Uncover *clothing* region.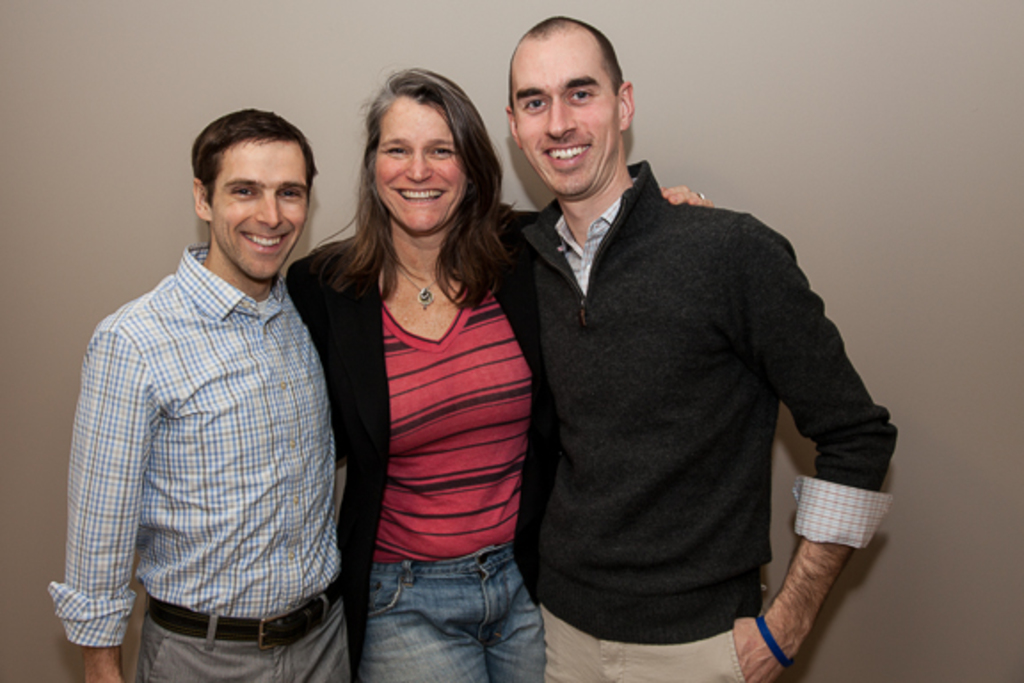
Uncovered: <box>507,158,900,681</box>.
